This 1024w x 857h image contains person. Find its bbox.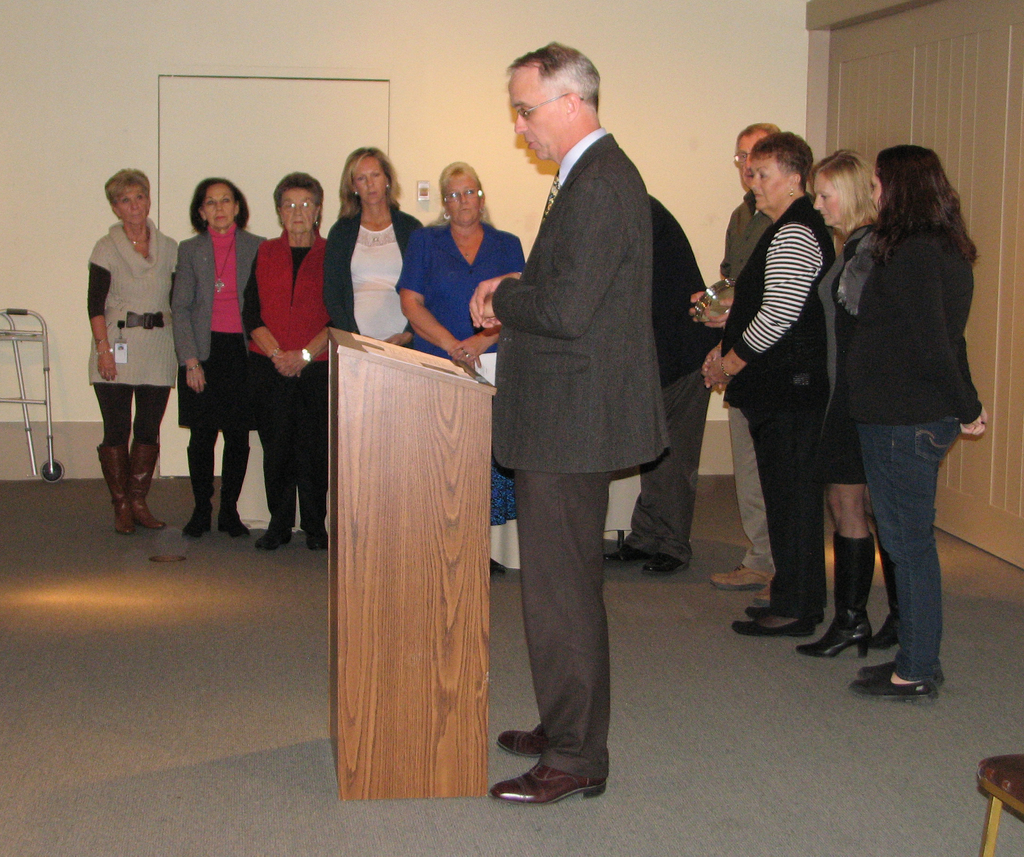
bbox=[83, 156, 178, 533].
